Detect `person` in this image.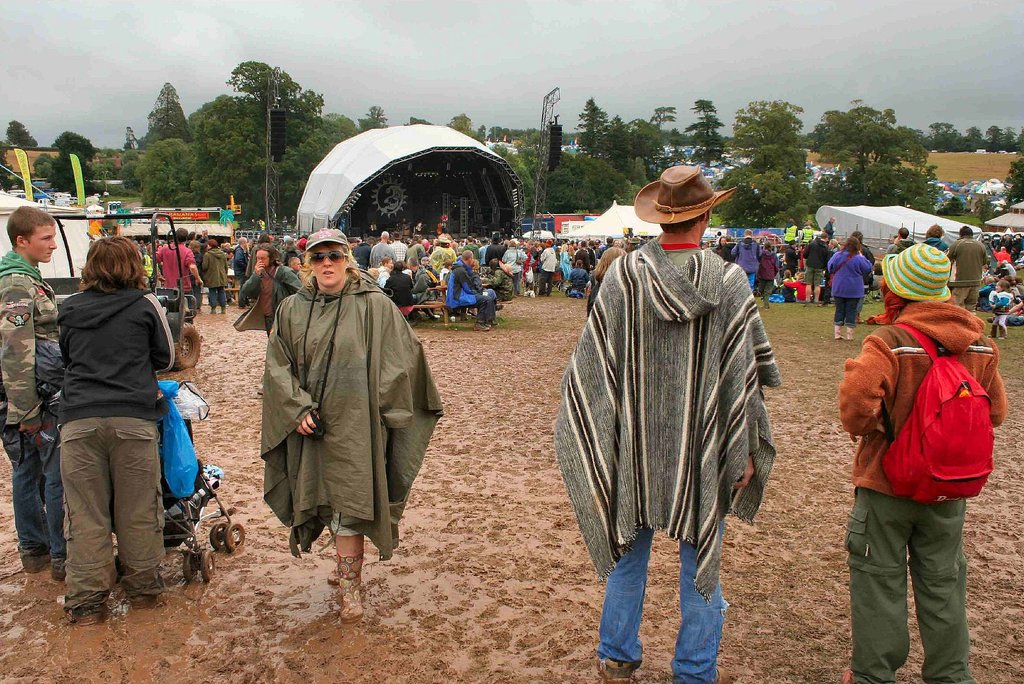
Detection: region(825, 231, 875, 329).
